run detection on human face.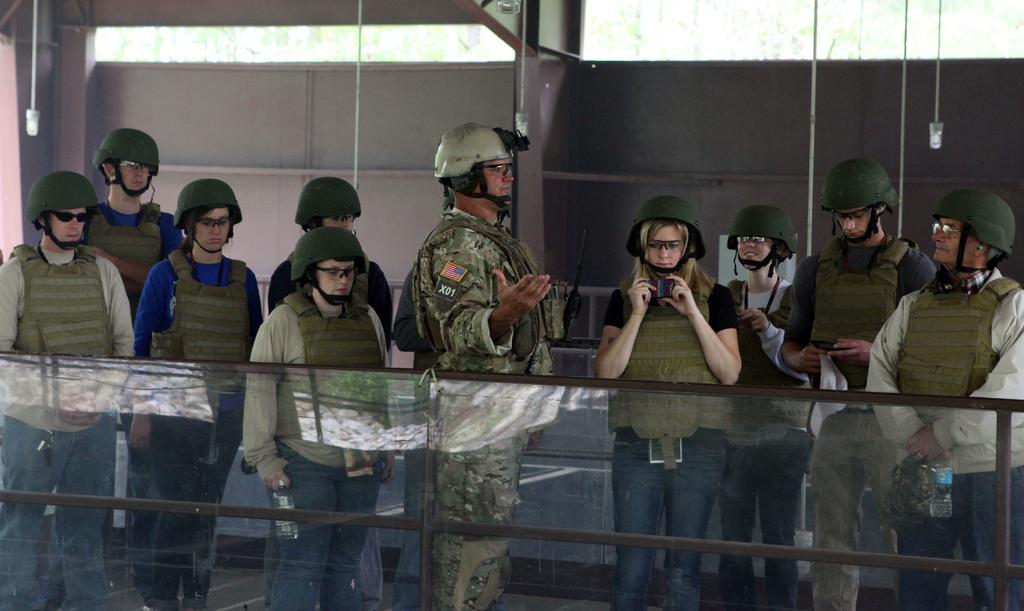
Result: BBox(199, 207, 233, 248).
